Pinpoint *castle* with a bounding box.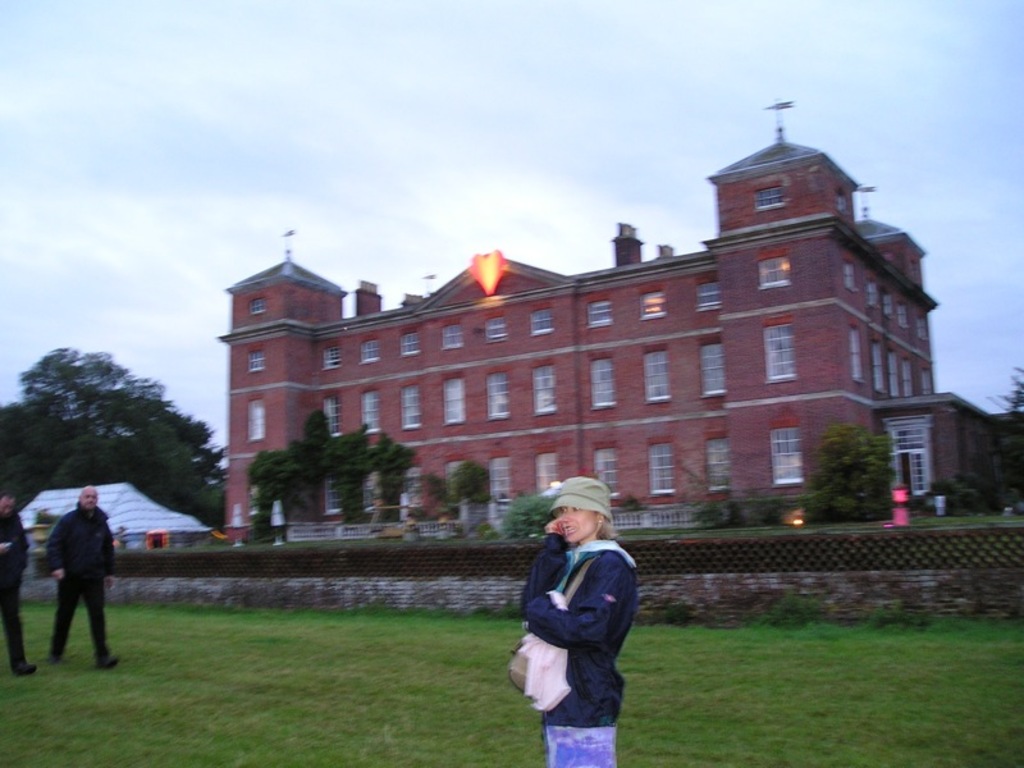
(x1=184, y1=102, x2=948, y2=584).
